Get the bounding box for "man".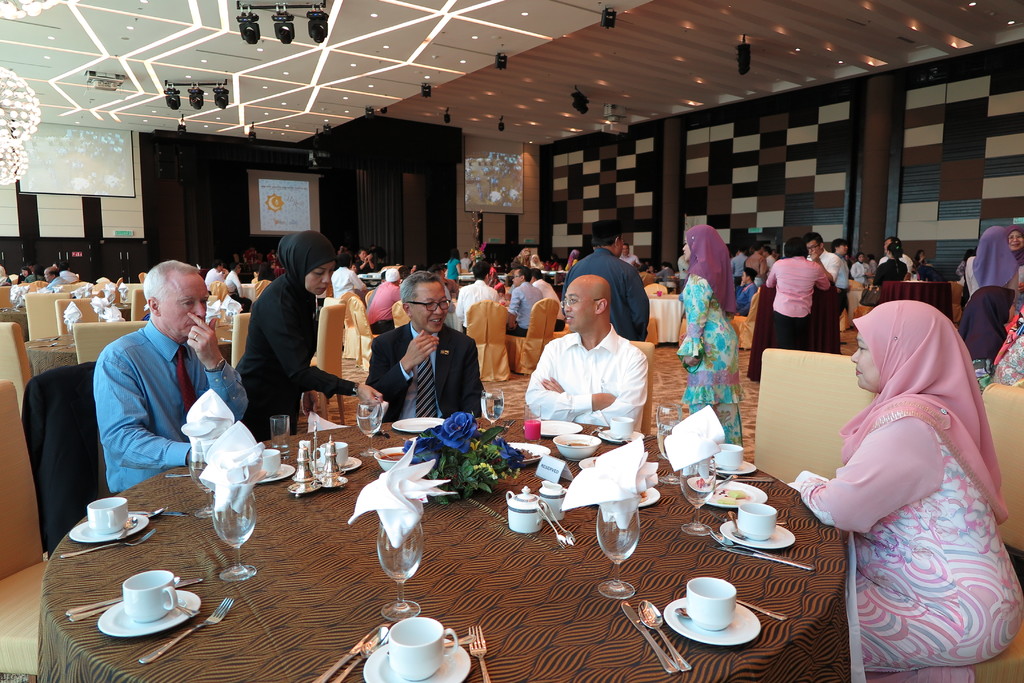
<region>349, 262, 358, 275</region>.
